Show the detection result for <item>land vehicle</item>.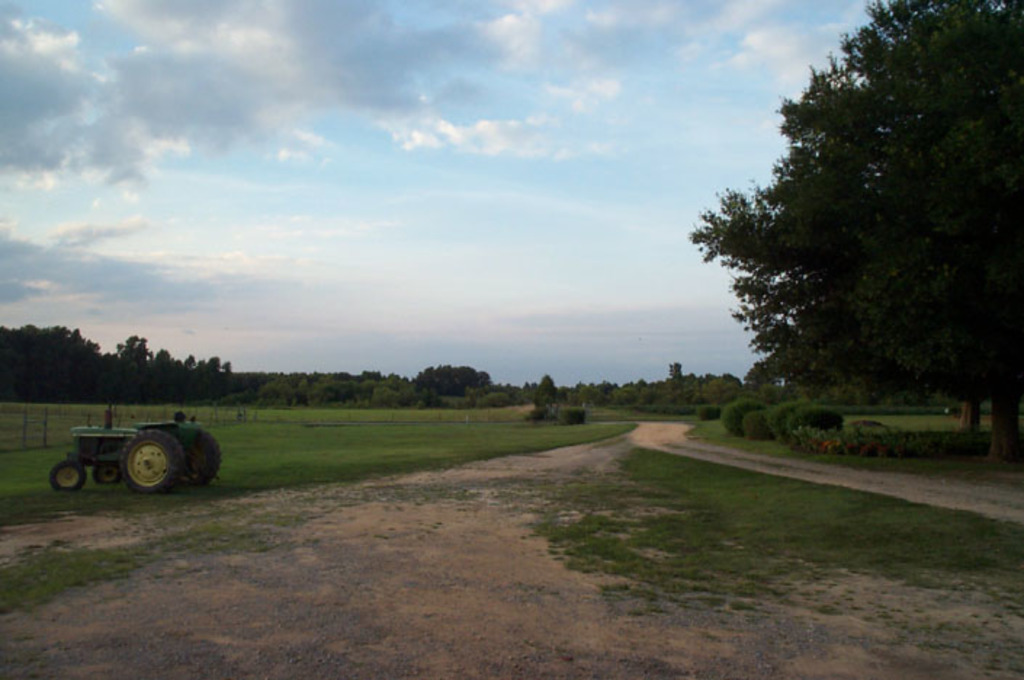
38:410:219:498.
